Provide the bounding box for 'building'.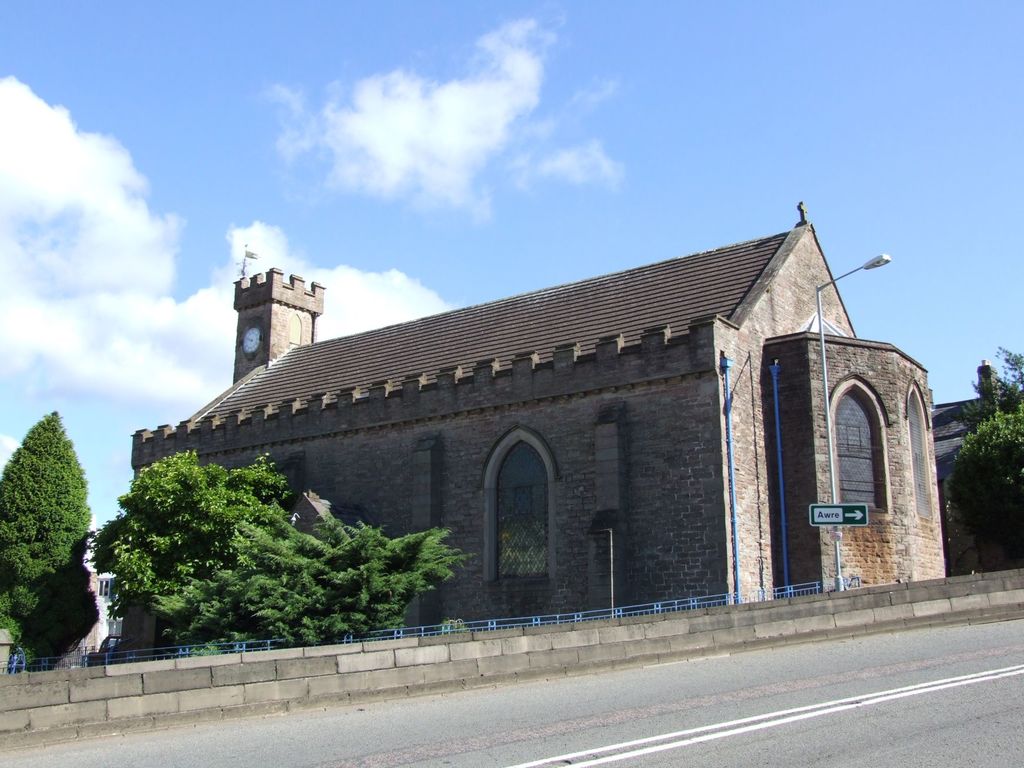
bbox=[927, 358, 1023, 578].
